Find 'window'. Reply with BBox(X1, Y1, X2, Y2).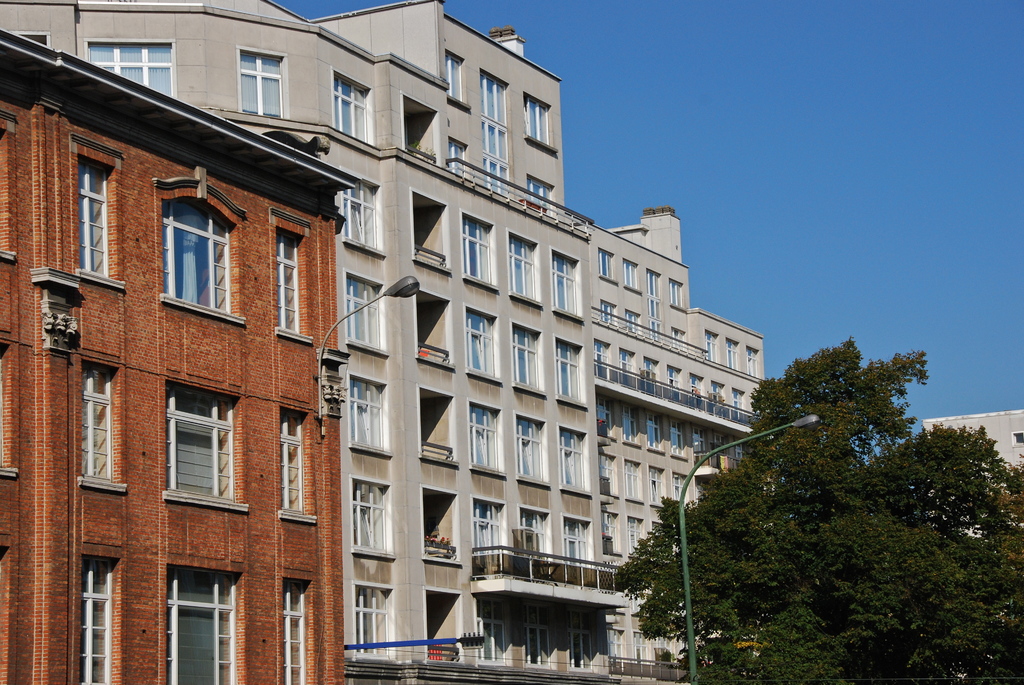
BBox(512, 413, 541, 491).
